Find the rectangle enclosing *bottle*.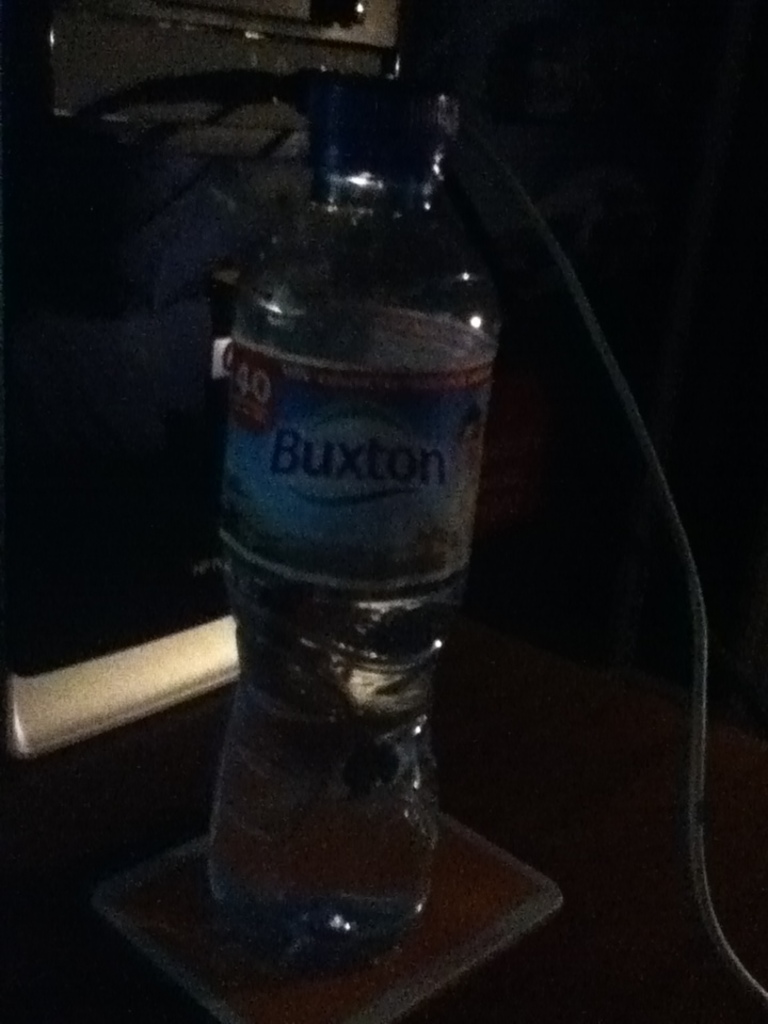
(x1=206, y1=73, x2=505, y2=972).
